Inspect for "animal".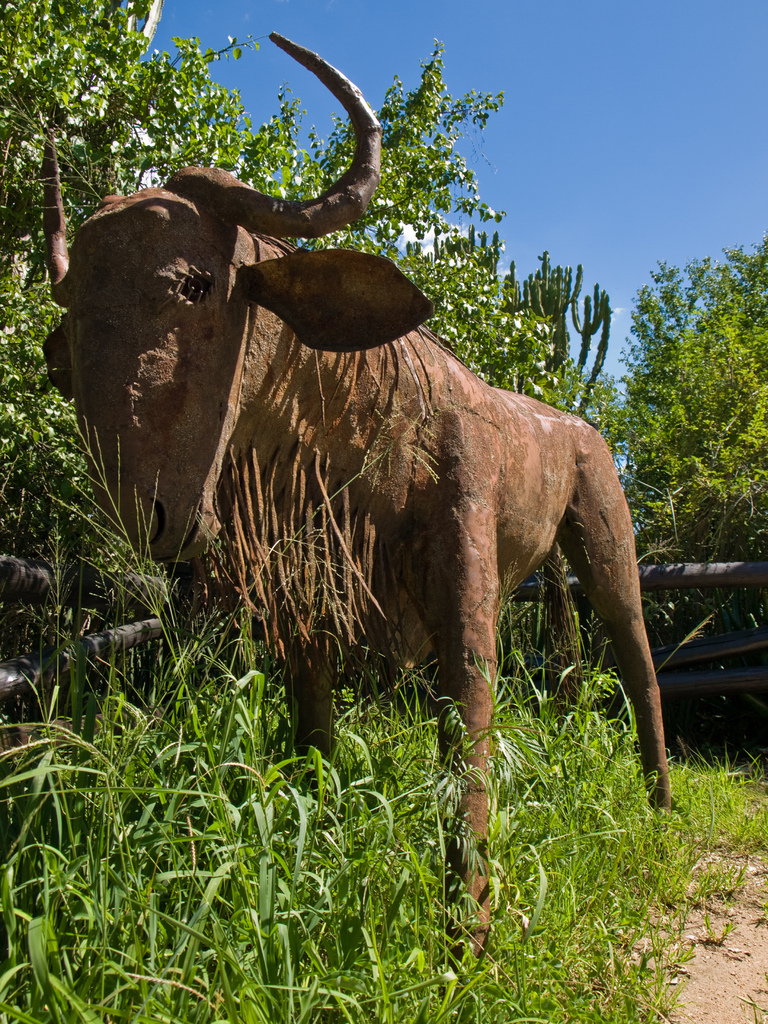
Inspection: locate(48, 35, 671, 988).
